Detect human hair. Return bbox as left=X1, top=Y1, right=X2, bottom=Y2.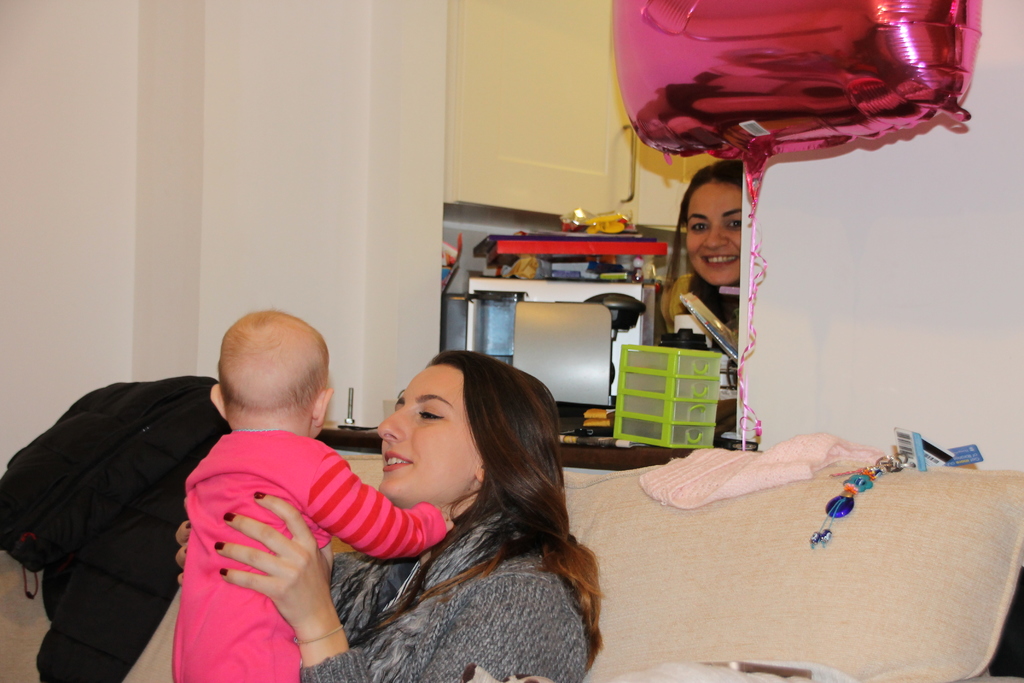
left=660, top=158, right=745, bottom=336.
